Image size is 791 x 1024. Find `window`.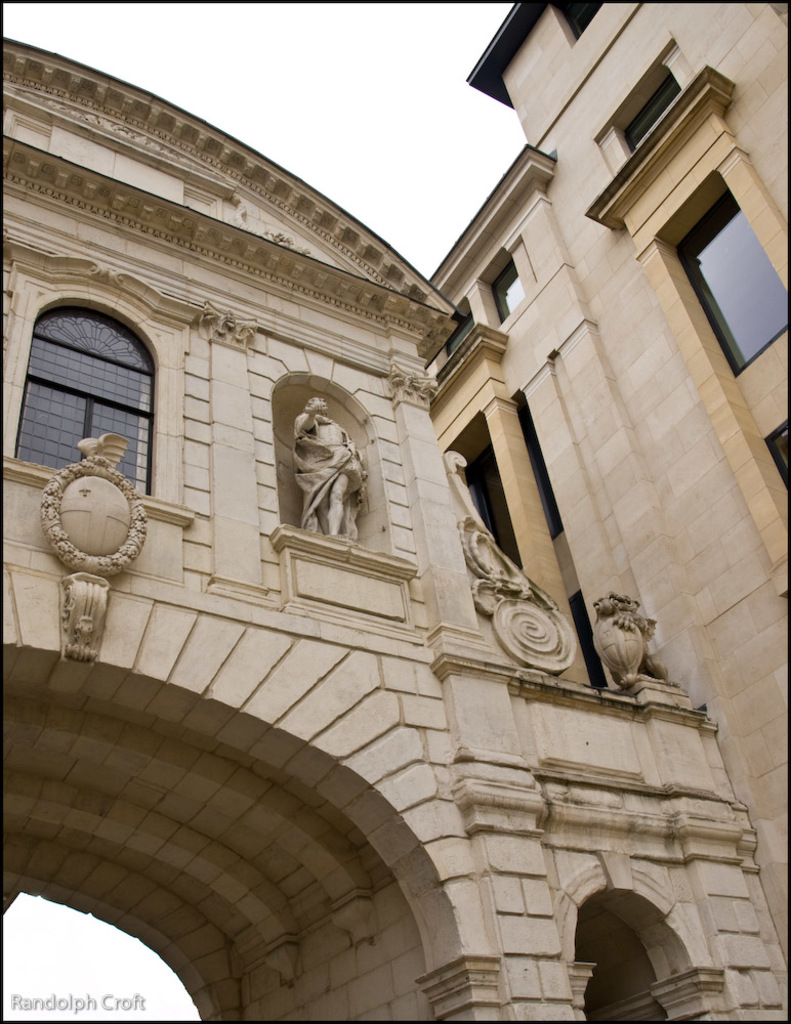
[440,321,488,361].
